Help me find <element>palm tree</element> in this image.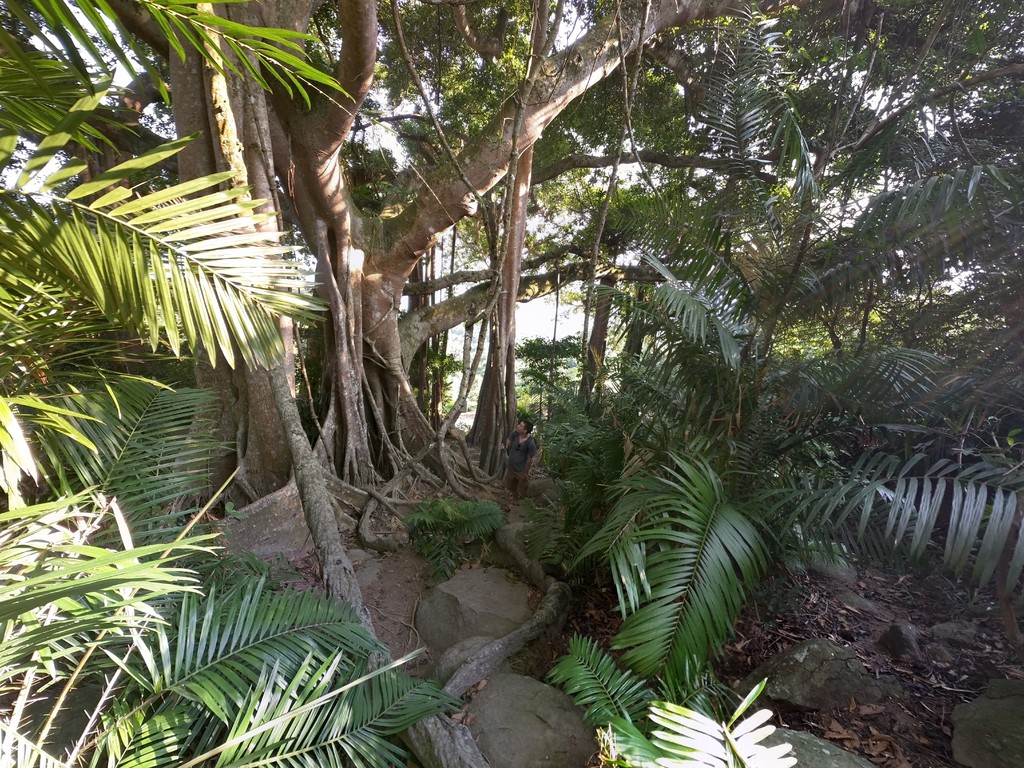
Found it: {"left": 0, "top": 0, "right": 456, "bottom": 767}.
